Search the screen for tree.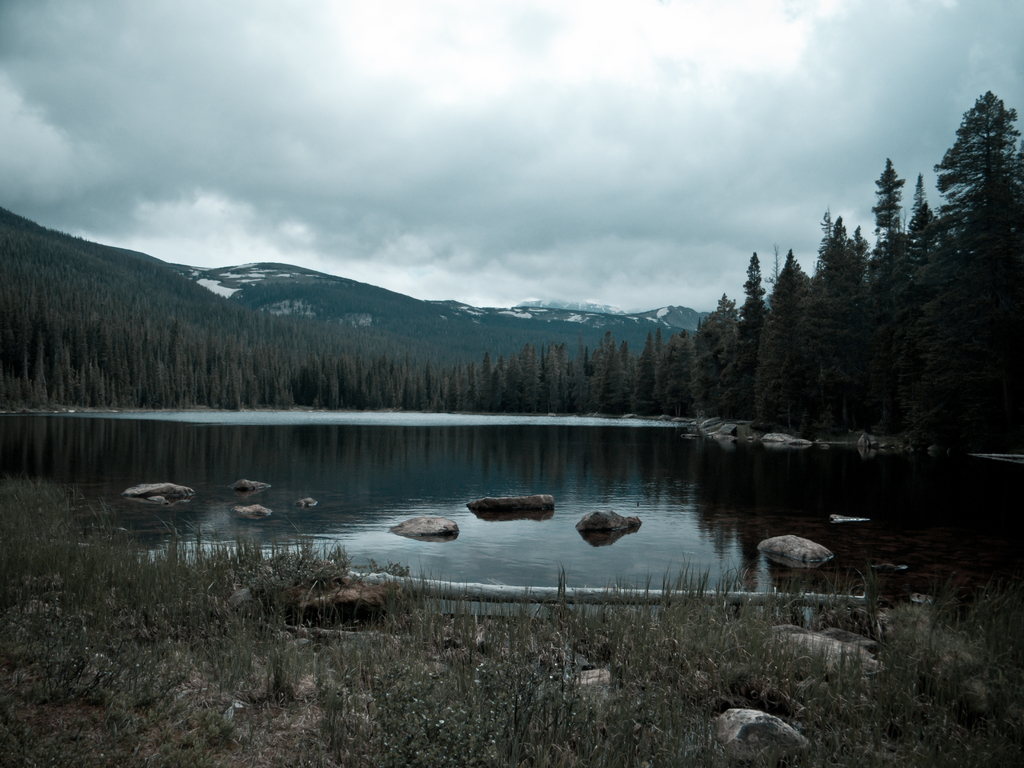
Found at crop(598, 323, 641, 401).
